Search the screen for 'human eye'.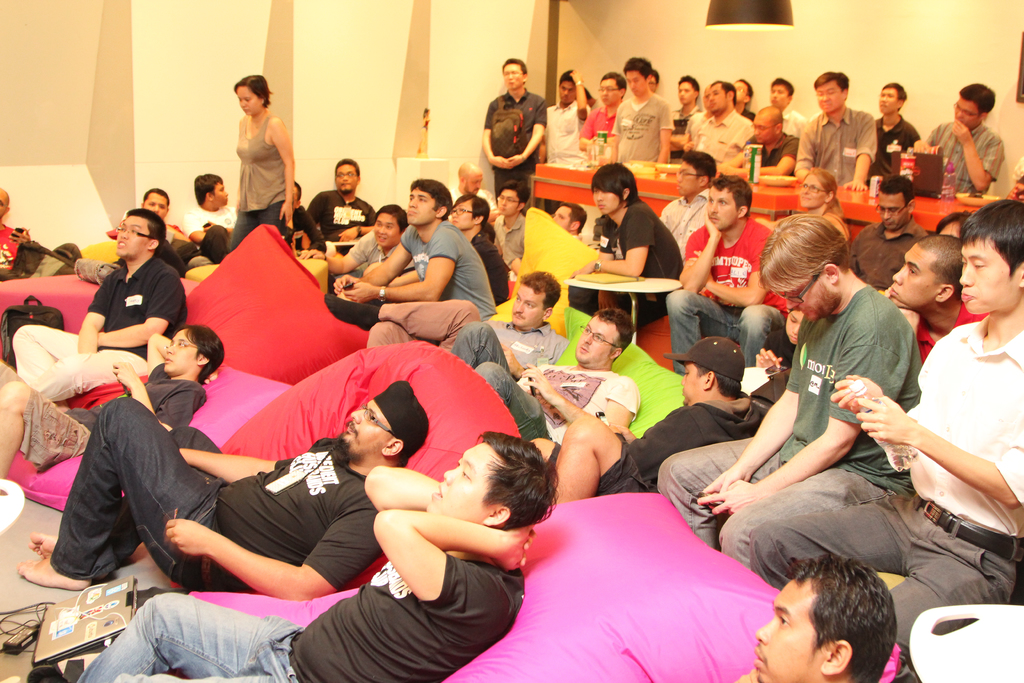
Found at box=[384, 222, 395, 230].
